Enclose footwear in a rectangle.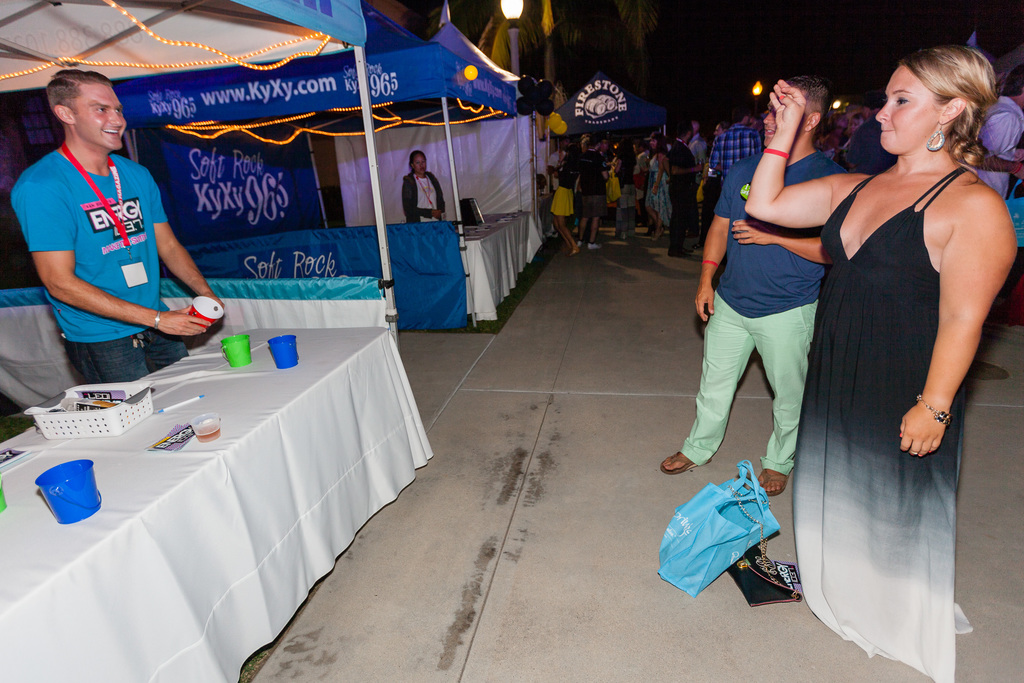
(585, 241, 603, 247).
